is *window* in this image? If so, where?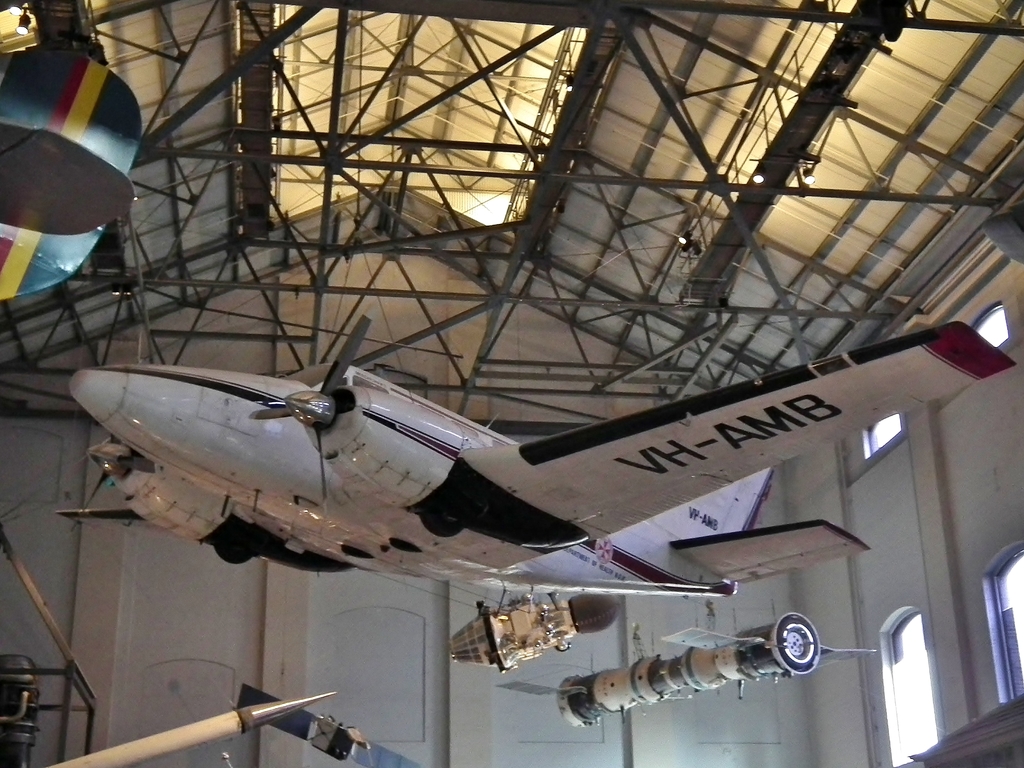
Yes, at (982,541,1023,709).
